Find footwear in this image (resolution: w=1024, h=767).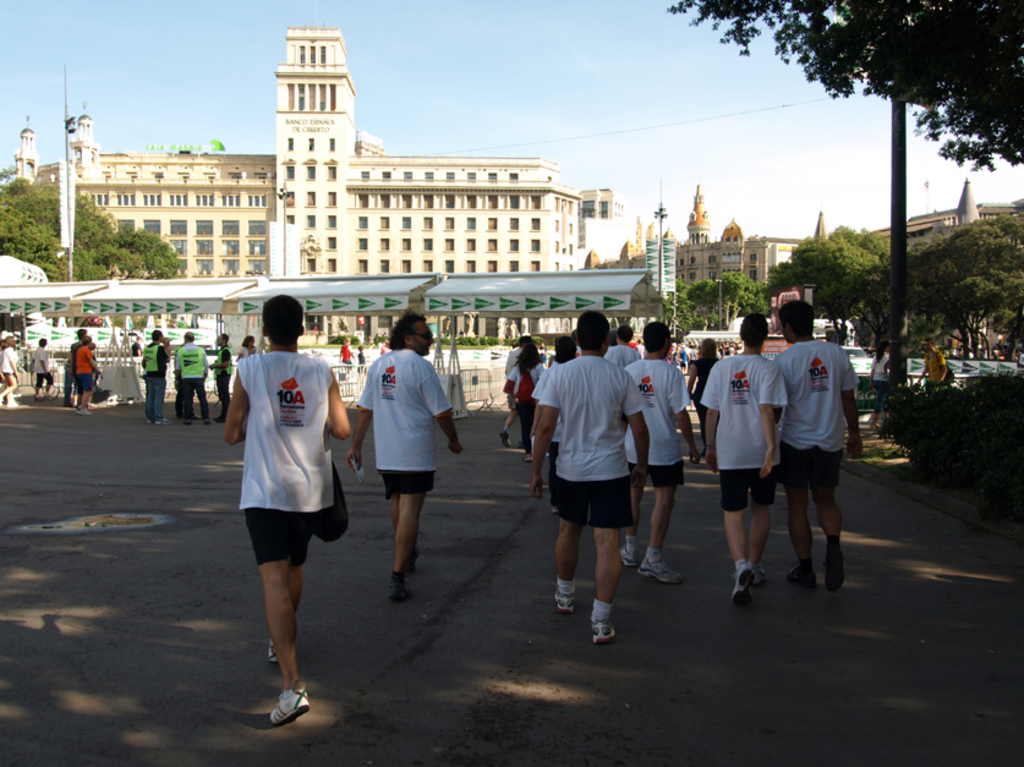
rect(202, 417, 212, 424).
